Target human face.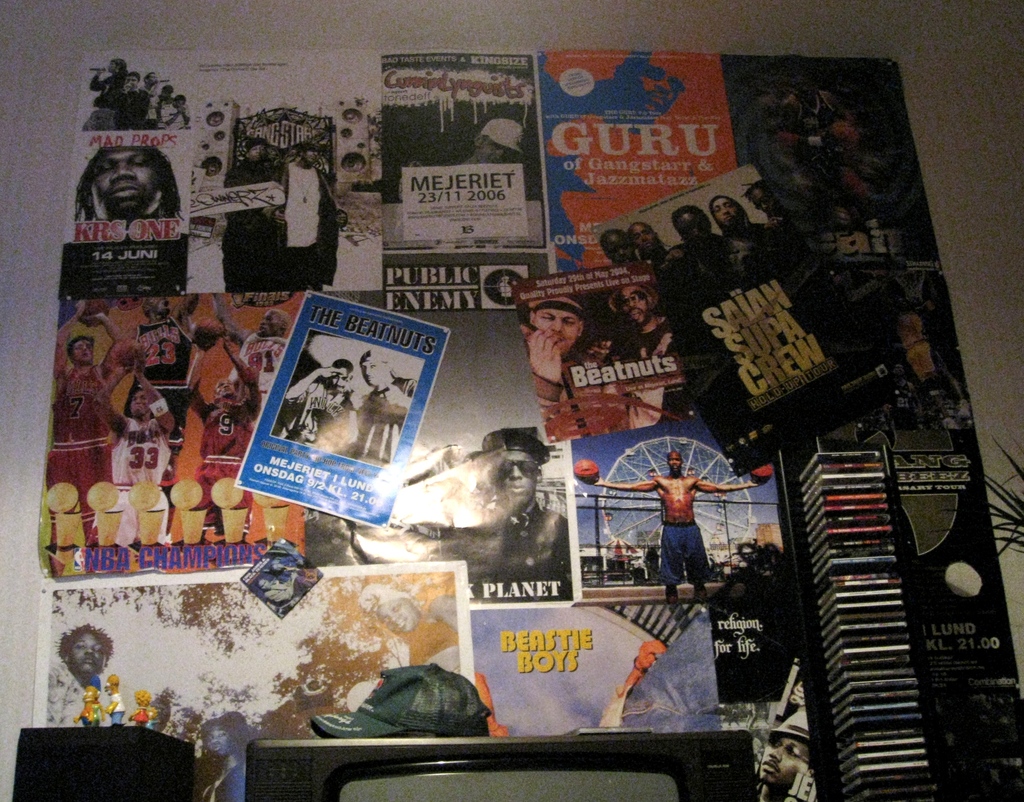
Target region: region(330, 369, 353, 393).
